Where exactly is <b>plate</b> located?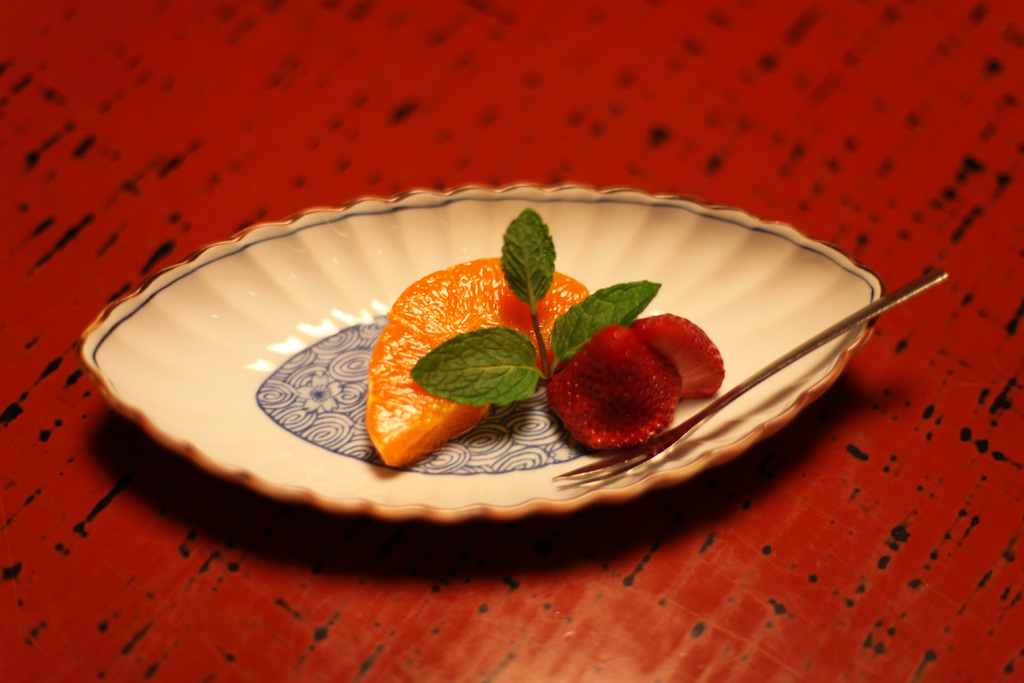
Its bounding box is [left=144, top=208, right=872, bottom=529].
